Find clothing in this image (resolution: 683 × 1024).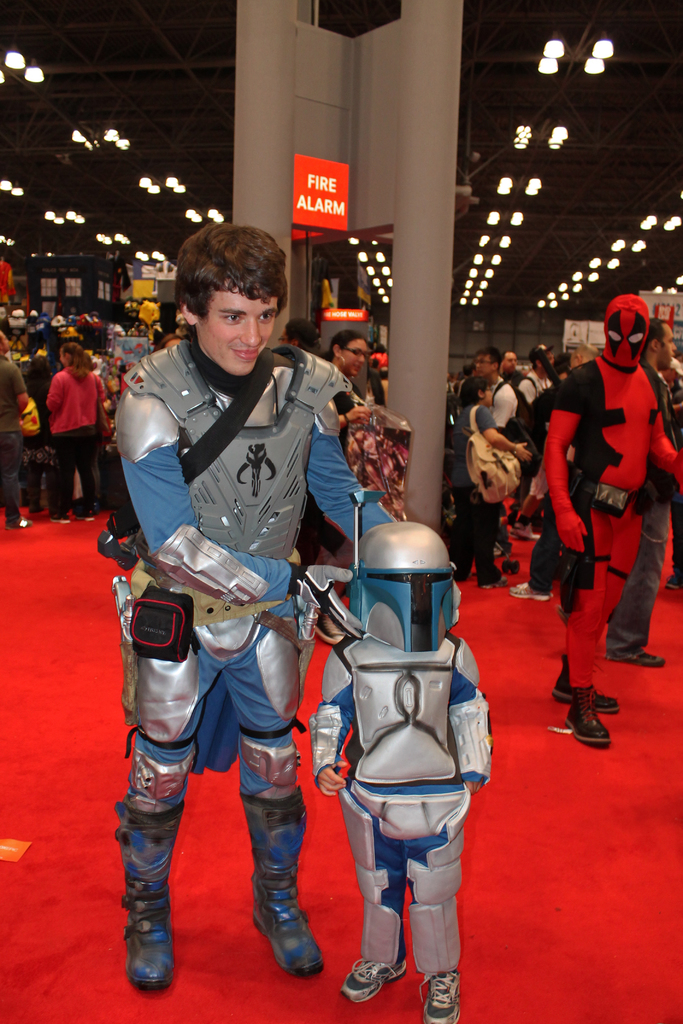
locate(0, 348, 31, 524).
